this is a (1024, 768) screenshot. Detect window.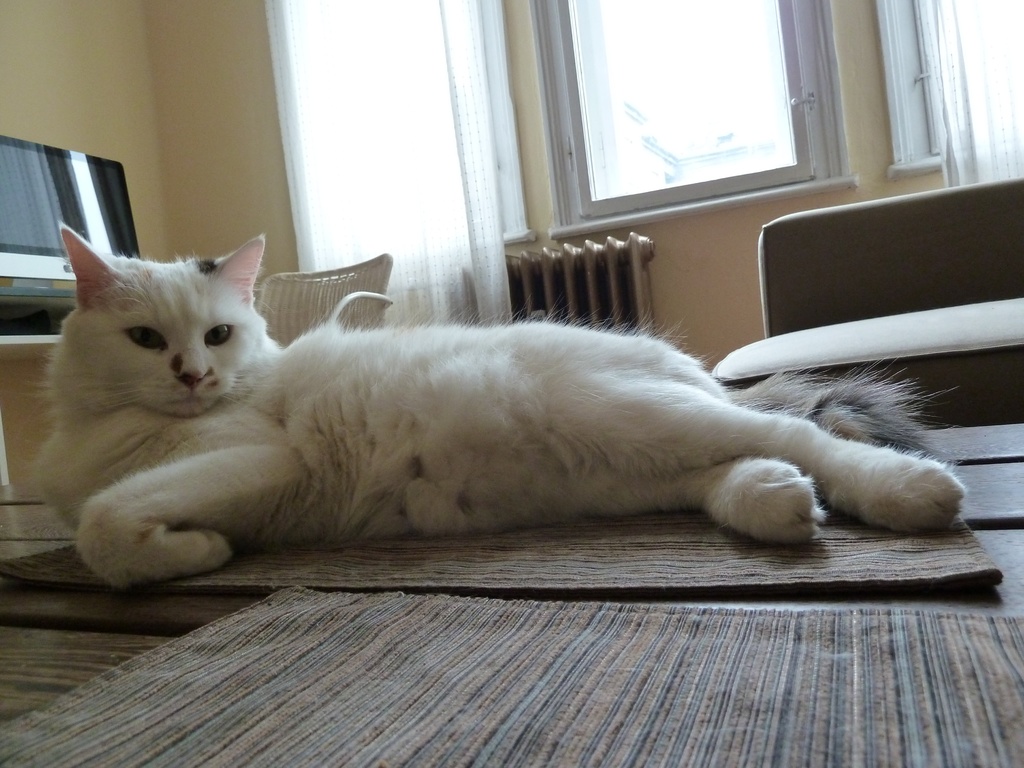
select_region(528, 0, 857, 243).
